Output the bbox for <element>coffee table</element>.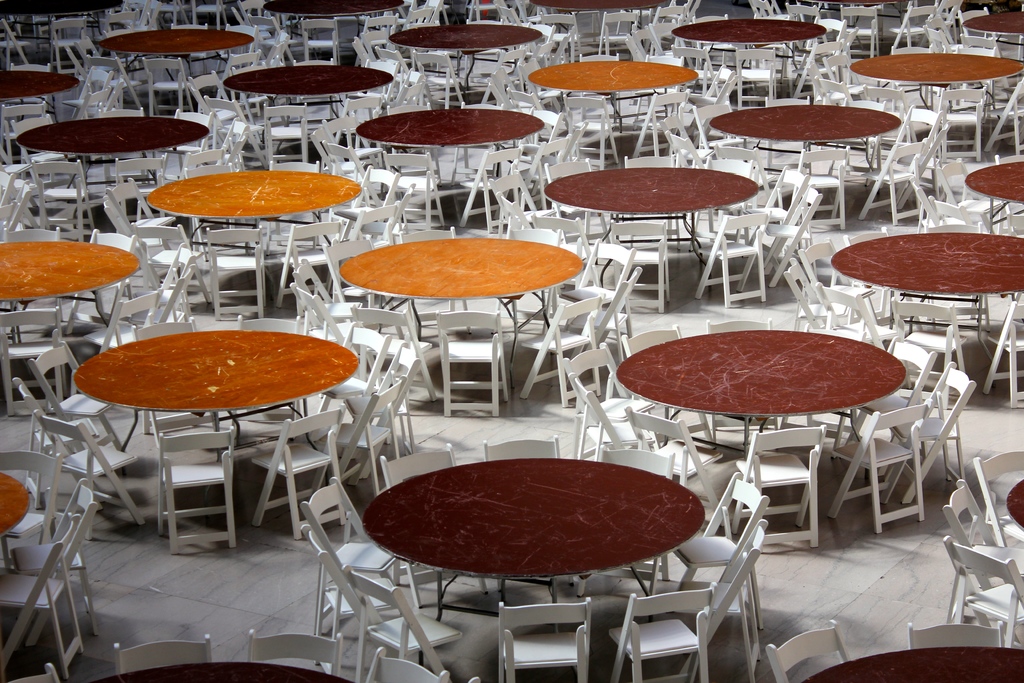
(x1=670, y1=15, x2=826, y2=73).
